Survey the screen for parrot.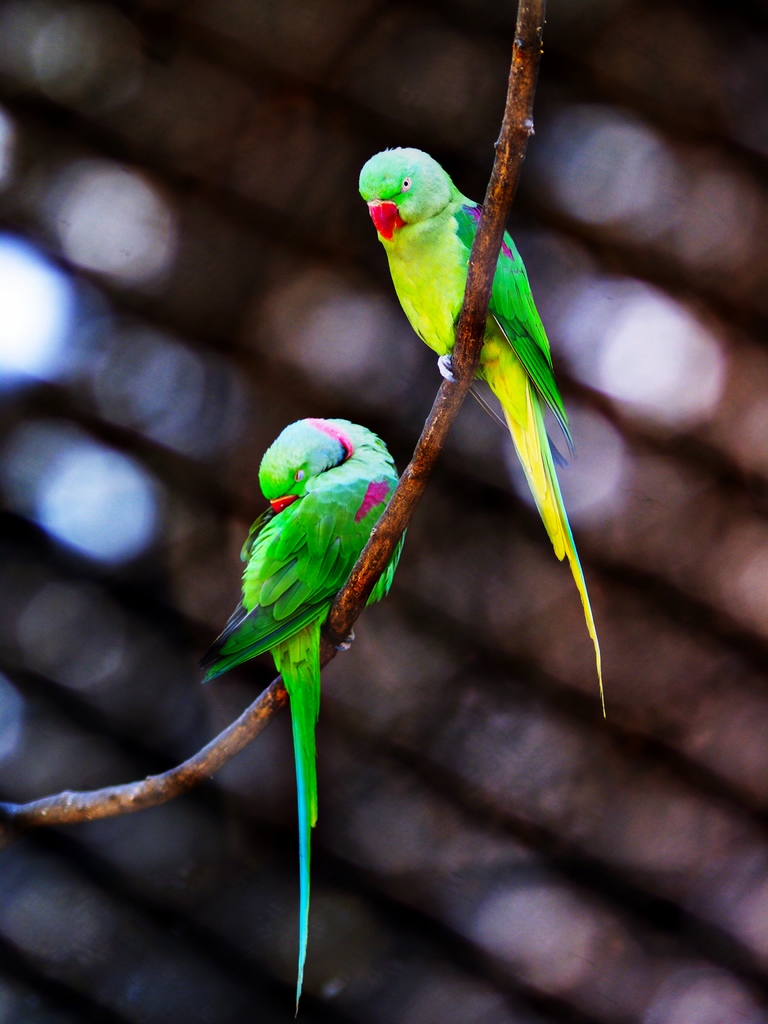
Survey found: [left=198, top=420, right=408, bottom=1010].
